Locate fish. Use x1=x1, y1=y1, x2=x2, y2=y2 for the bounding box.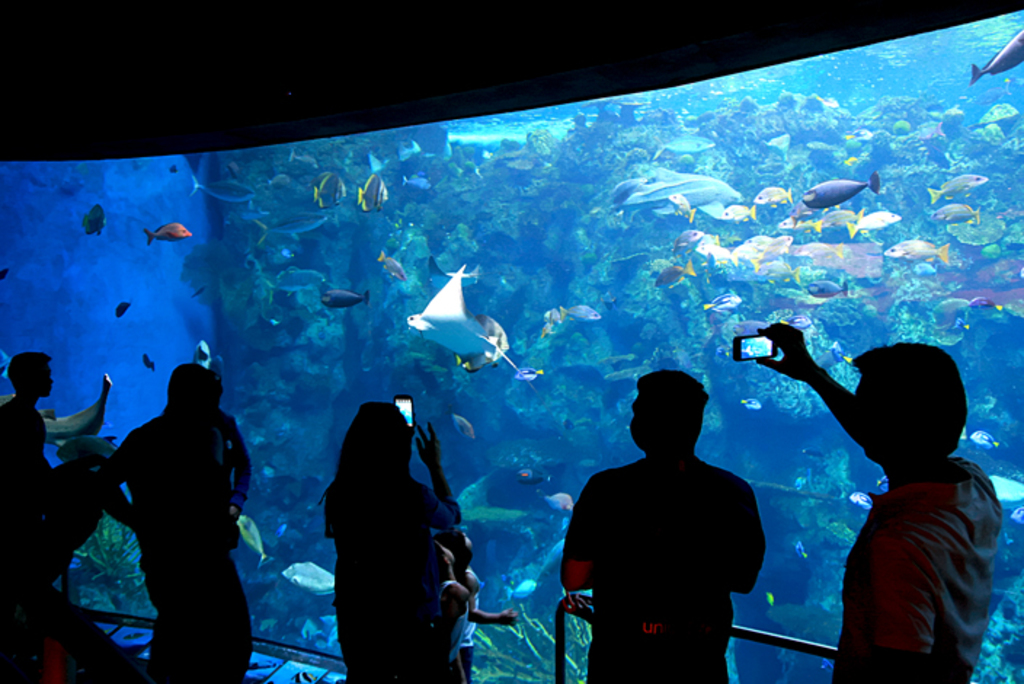
x1=736, y1=396, x2=759, y2=405.
